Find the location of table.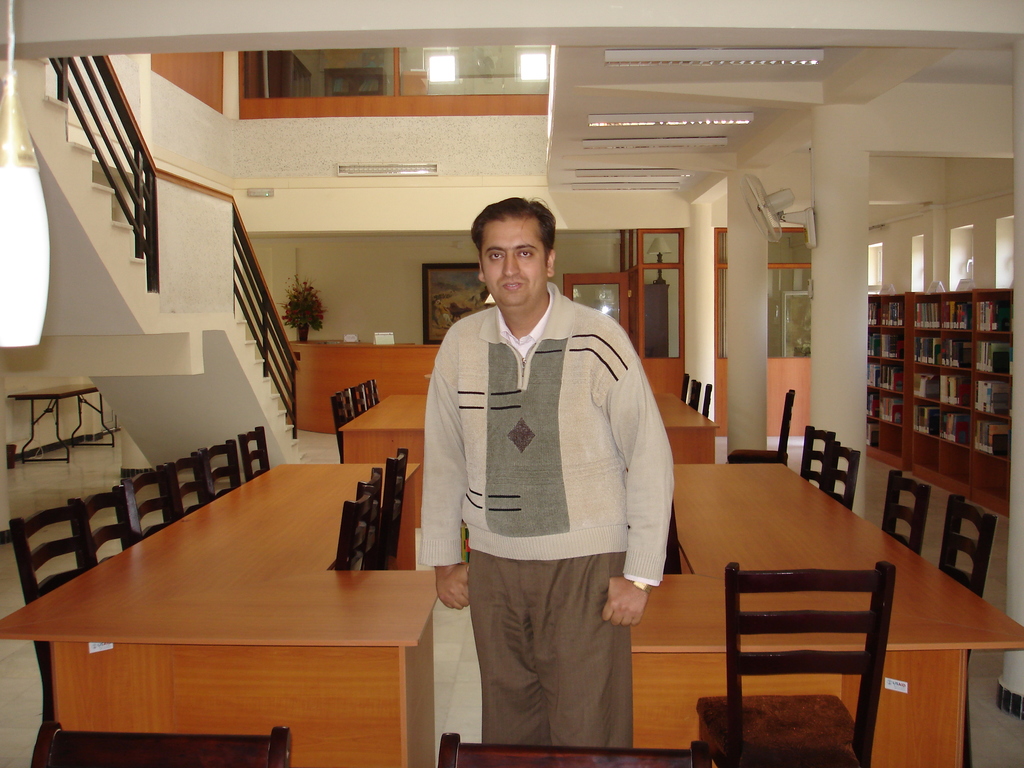
Location: 627 462 1023 767.
